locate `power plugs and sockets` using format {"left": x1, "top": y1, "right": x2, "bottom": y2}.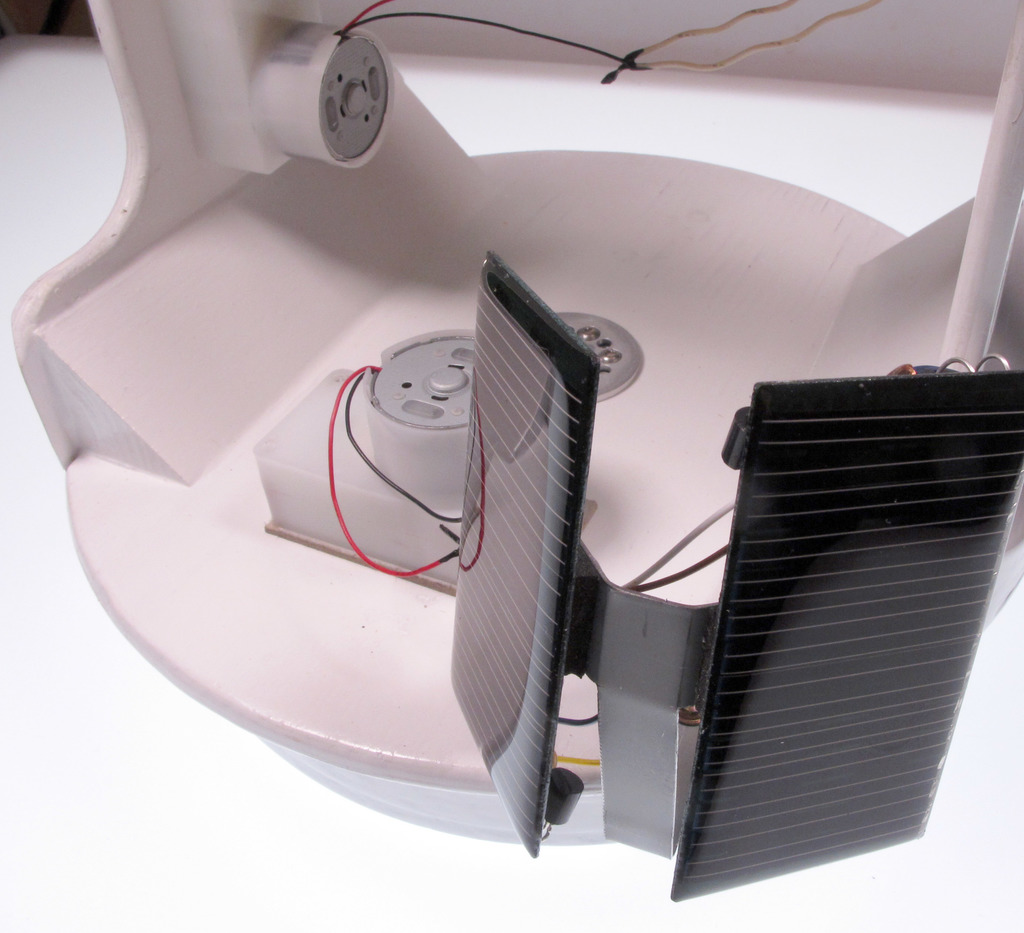
{"left": 667, "top": 368, "right": 1021, "bottom": 891}.
